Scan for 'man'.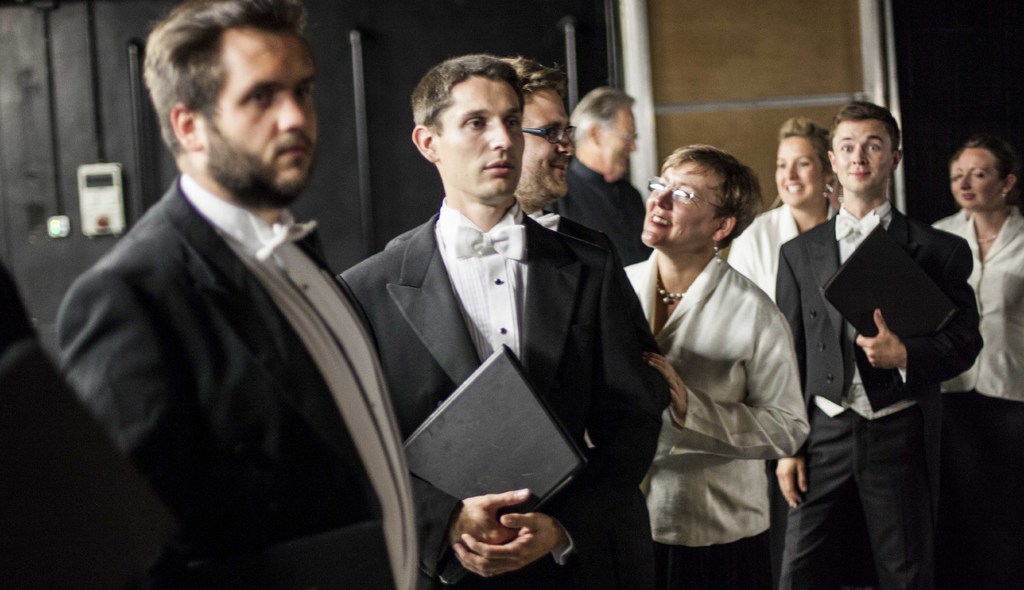
Scan result: locate(770, 98, 985, 589).
